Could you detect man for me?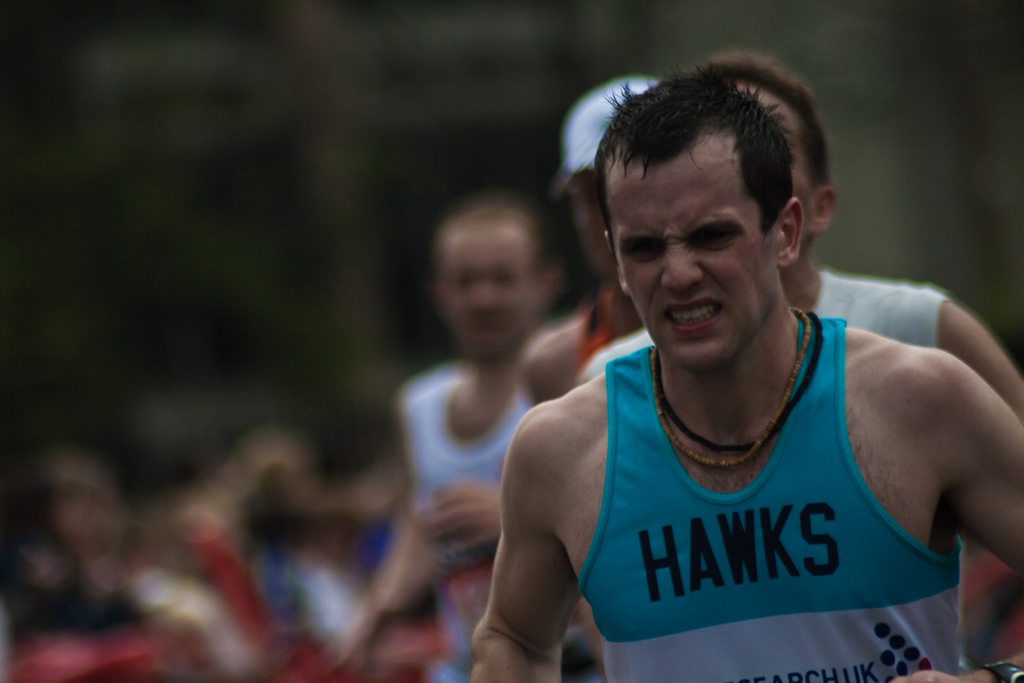
Detection result: detection(573, 55, 1023, 682).
